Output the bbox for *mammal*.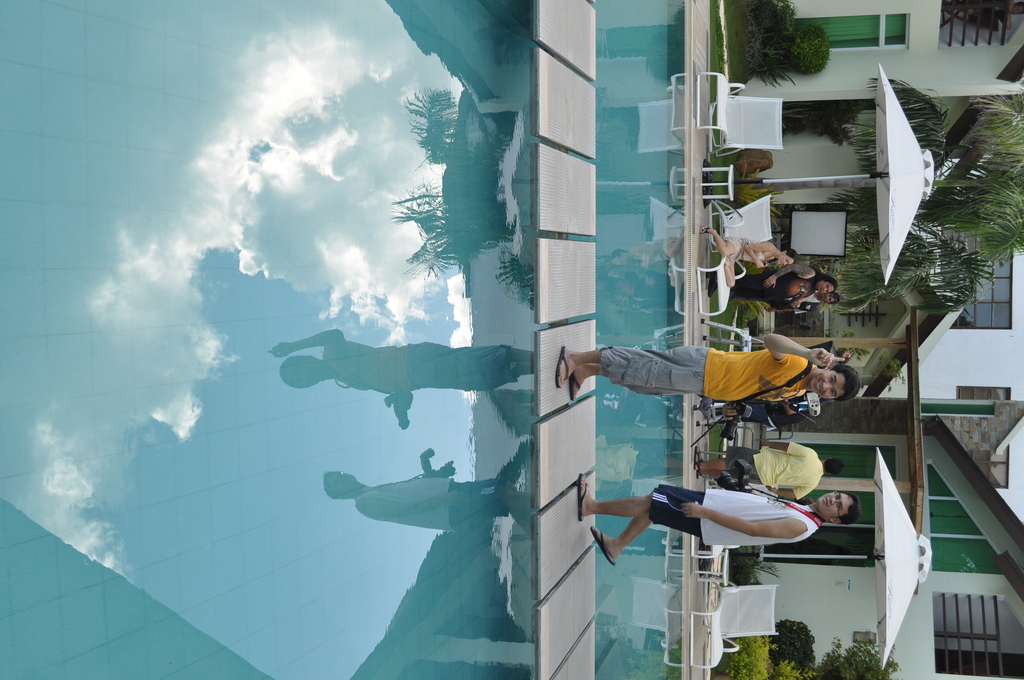
731, 293, 841, 314.
